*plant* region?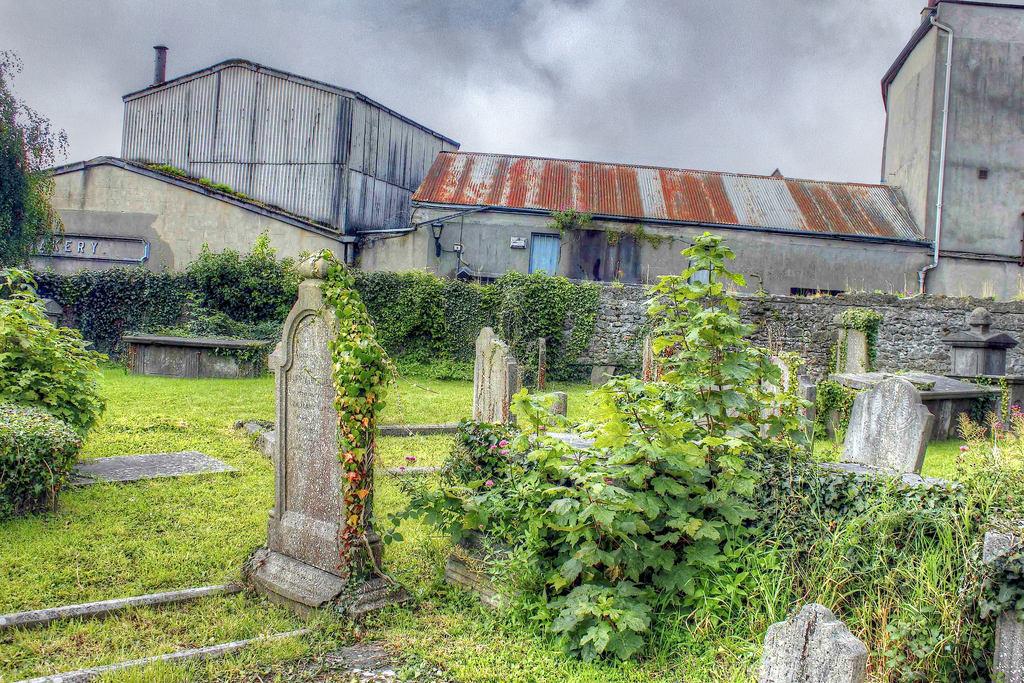
box(827, 308, 876, 374)
